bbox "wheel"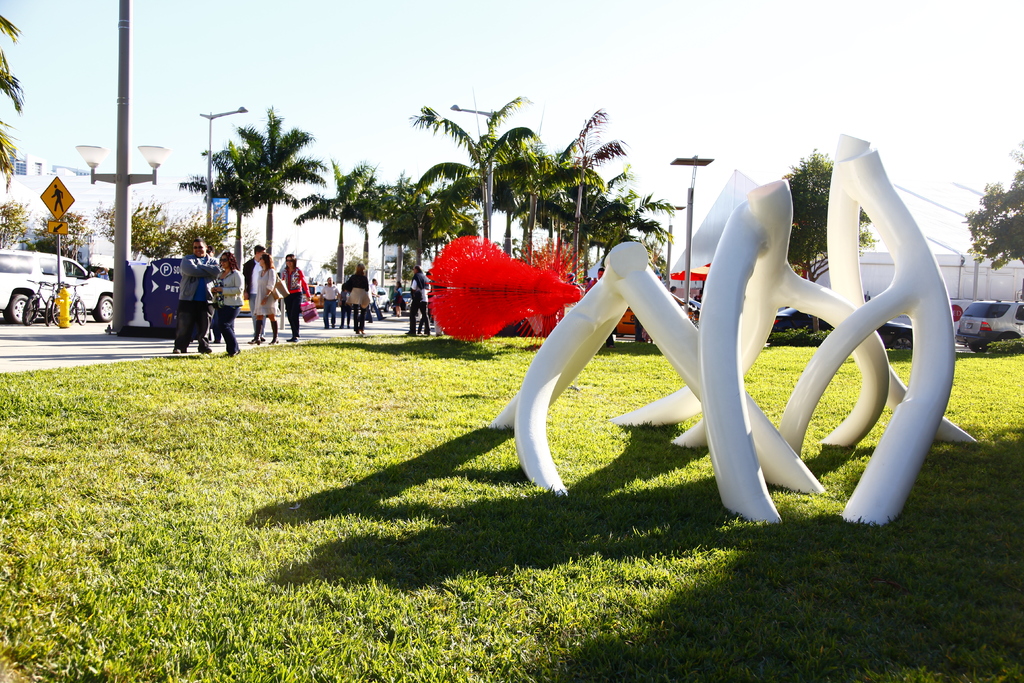
{"left": 4, "top": 294, "right": 36, "bottom": 324}
